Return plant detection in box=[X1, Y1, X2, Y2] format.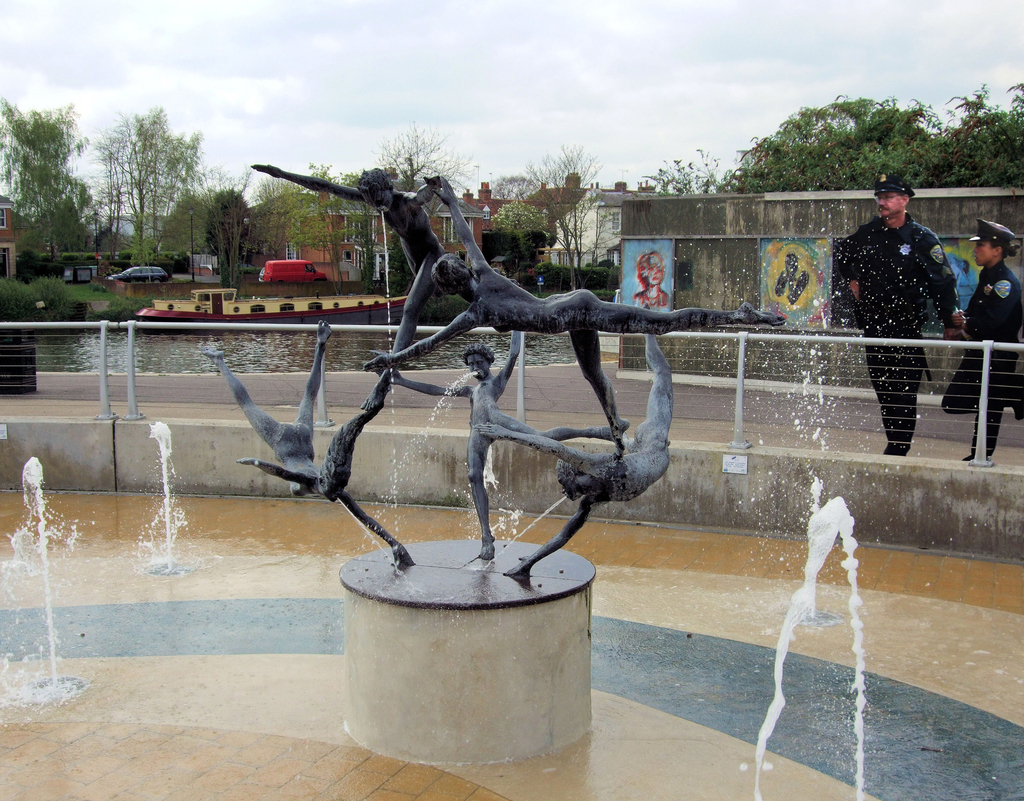
box=[80, 274, 98, 301].
